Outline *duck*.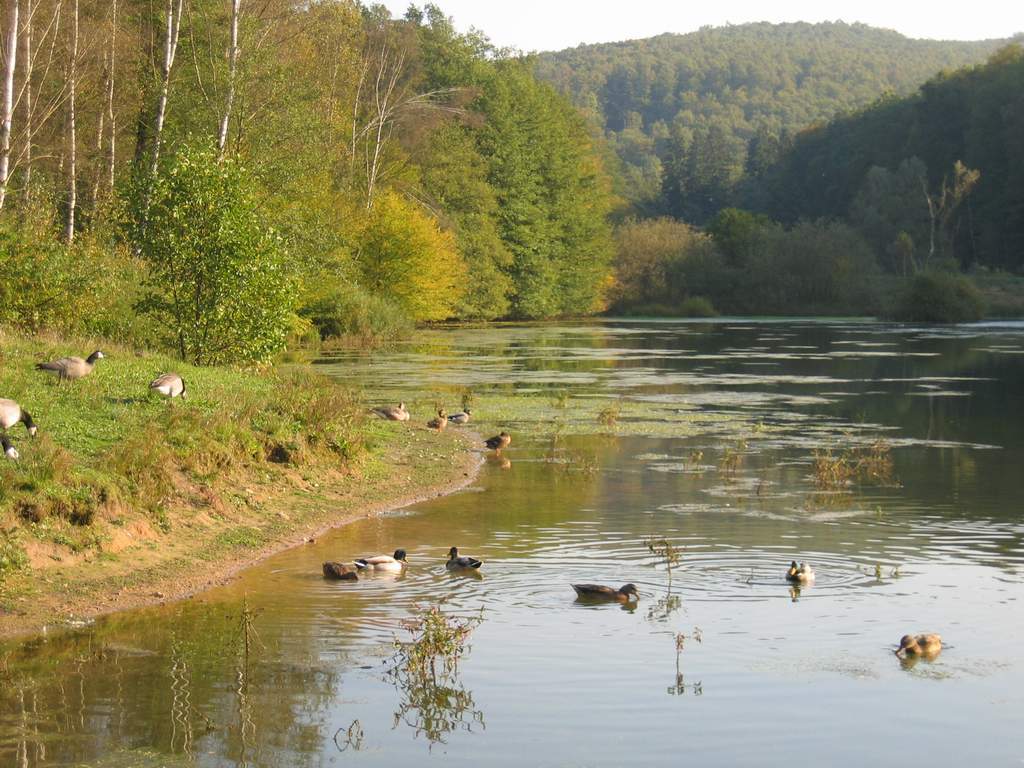
Outline: <region>569, 577, 644, 601</region>.
